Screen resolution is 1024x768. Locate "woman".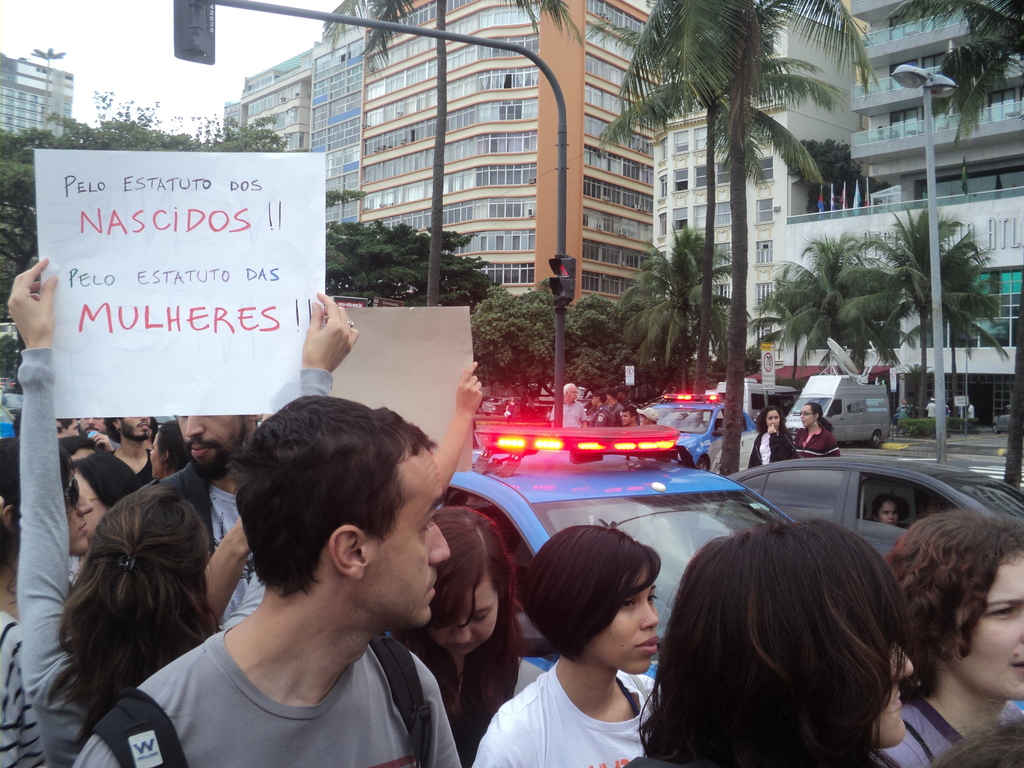
[0,429,89,767].
